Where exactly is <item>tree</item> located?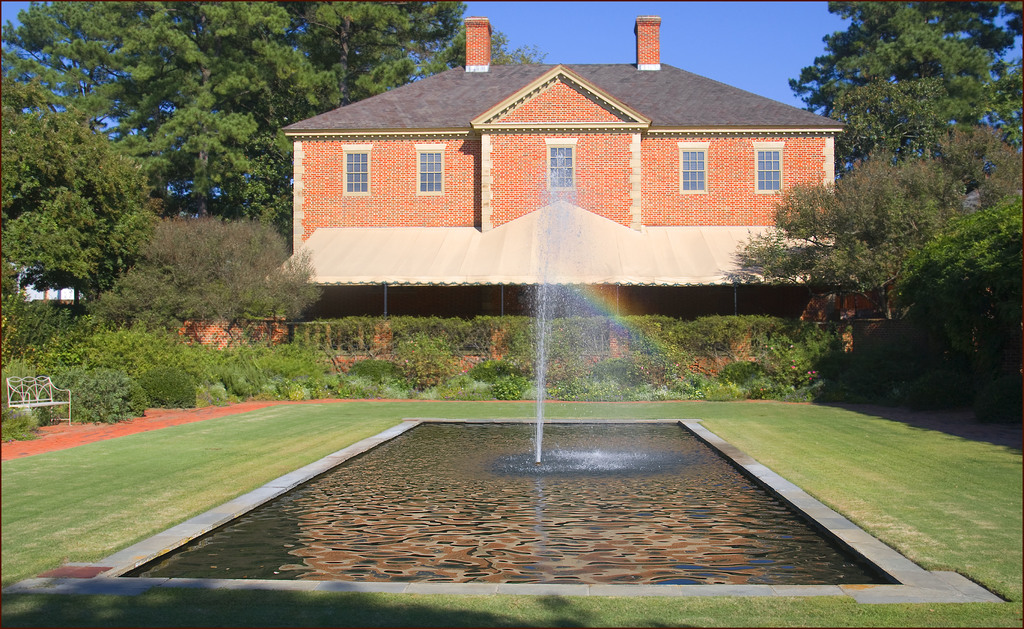
Its bounding box is [x1=788, y1=0, x2=1023, y2=152].
